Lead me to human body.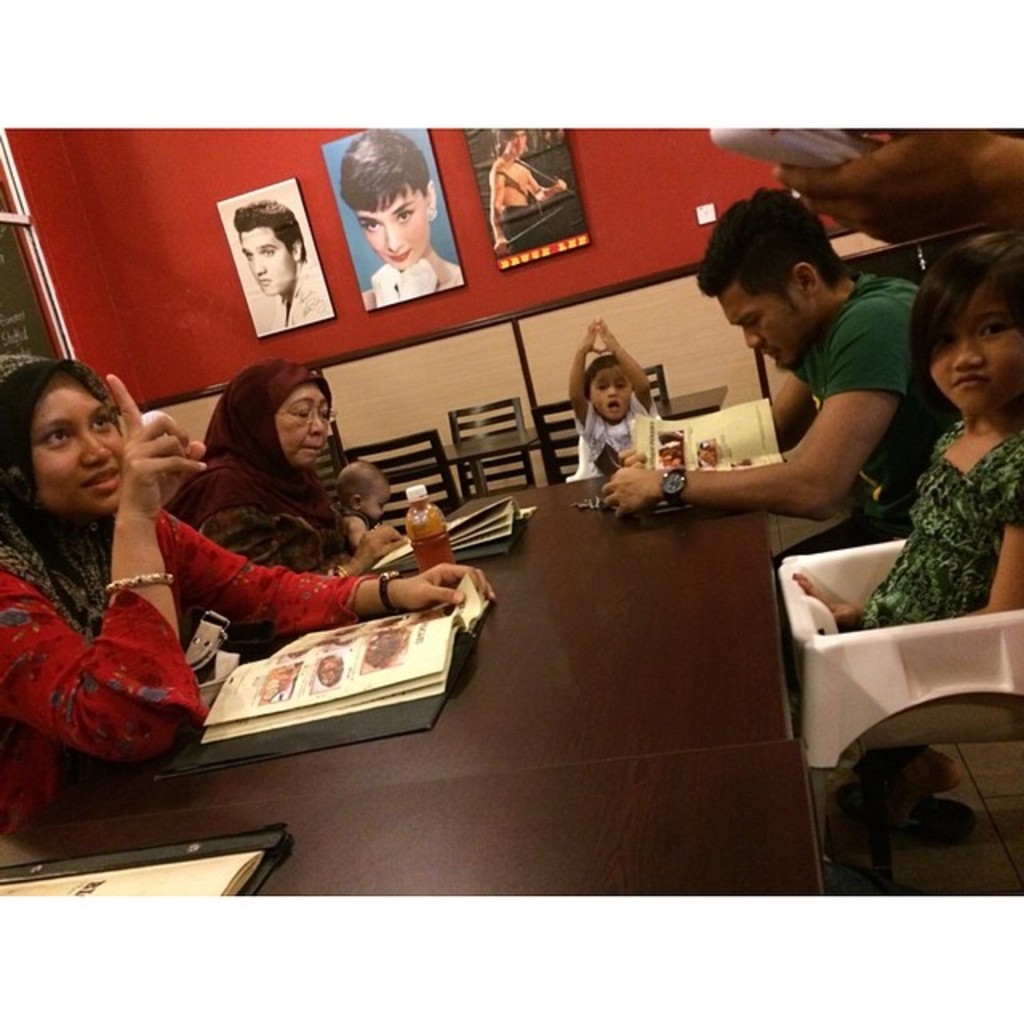
Lead to select_region(610, 194, 915, 558).
